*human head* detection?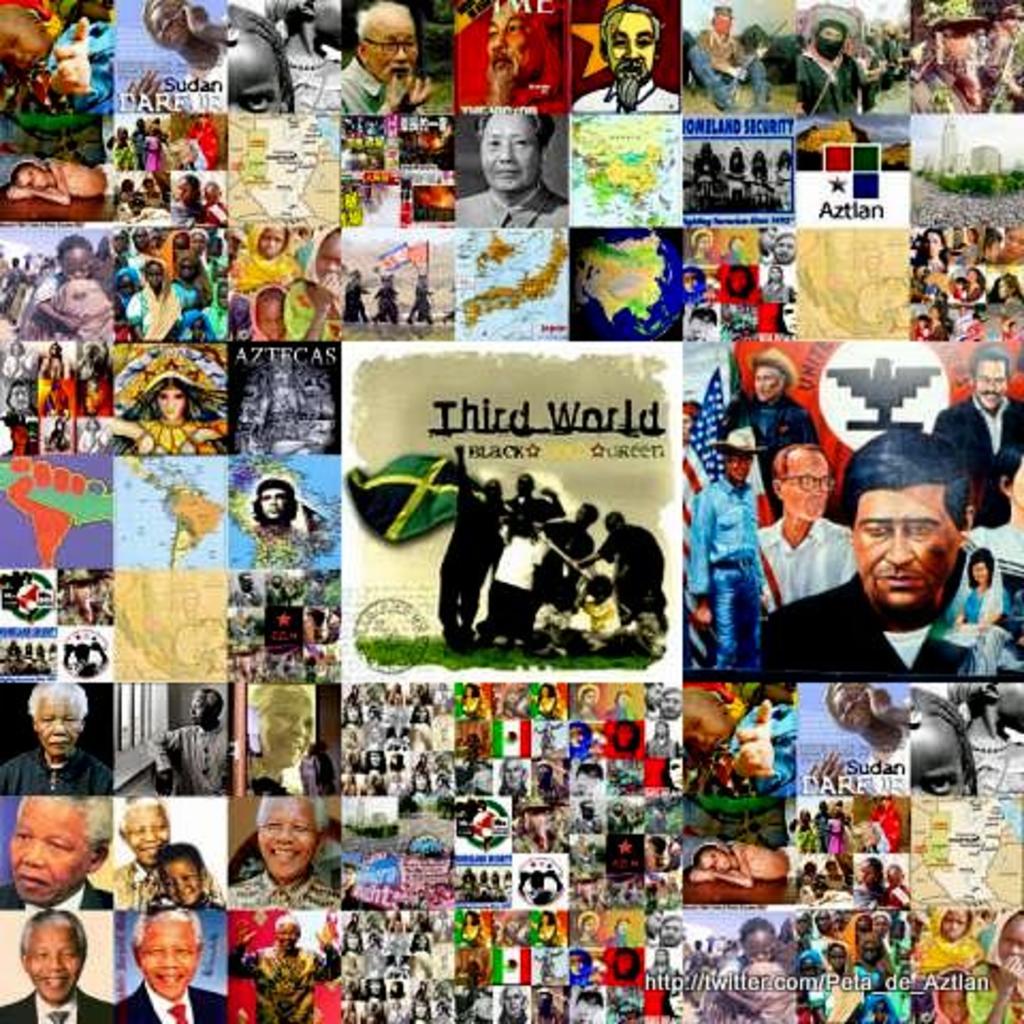
box(258, 474, 297, 525)
